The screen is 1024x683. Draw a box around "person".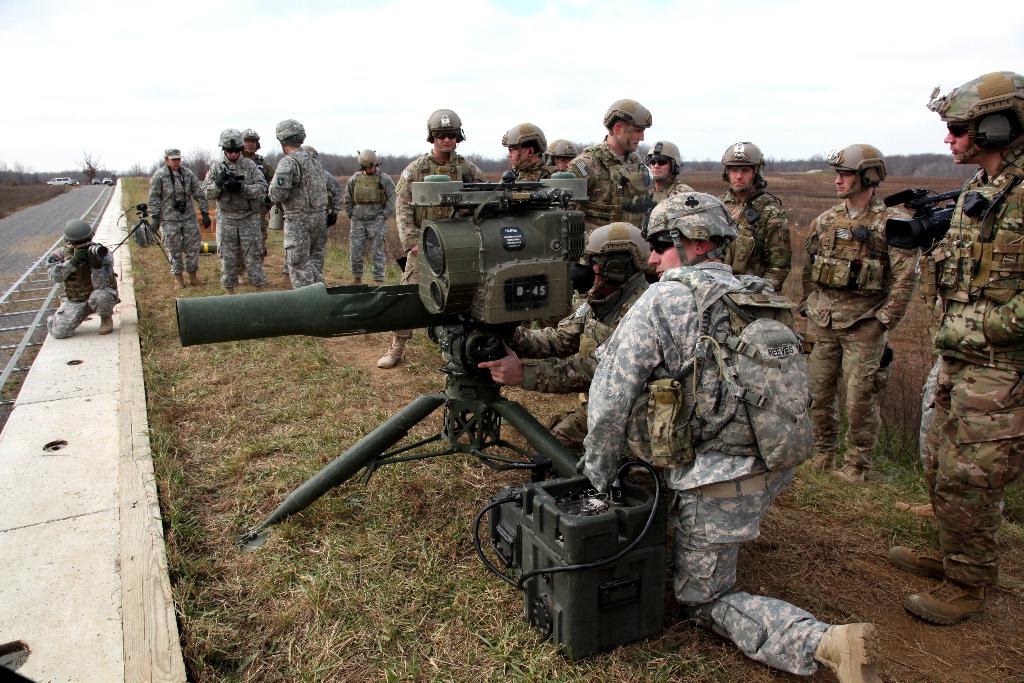
[241, 131, 268, 183].
